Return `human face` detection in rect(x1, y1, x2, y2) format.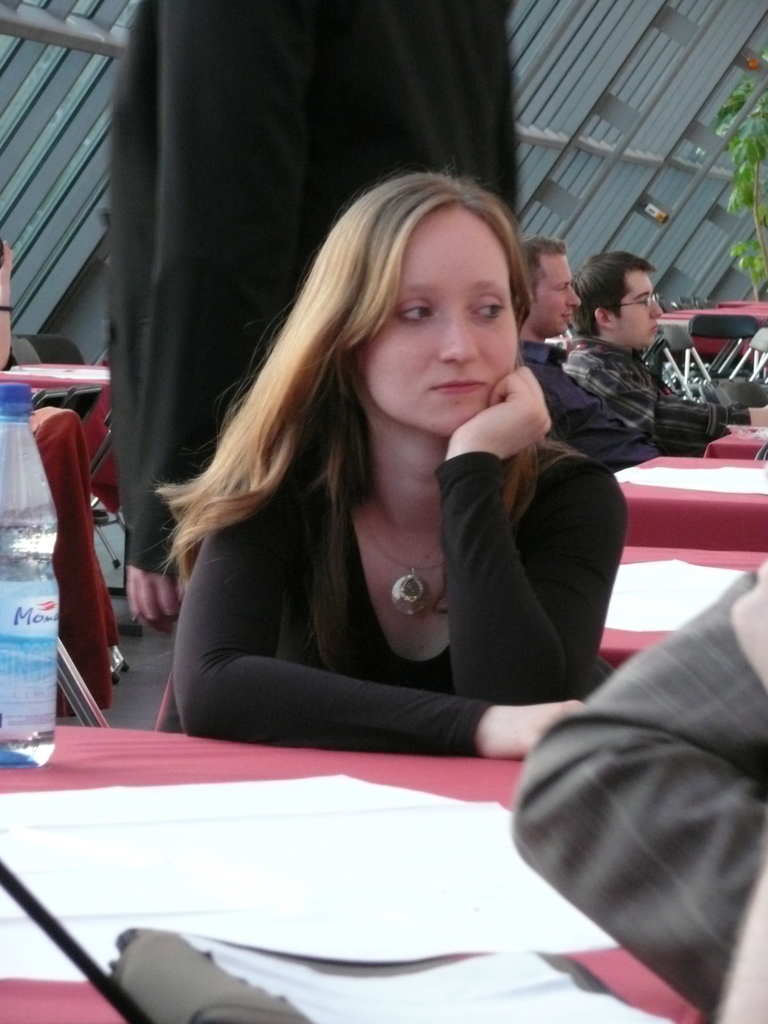
rect(529, 251, 579, 344).
